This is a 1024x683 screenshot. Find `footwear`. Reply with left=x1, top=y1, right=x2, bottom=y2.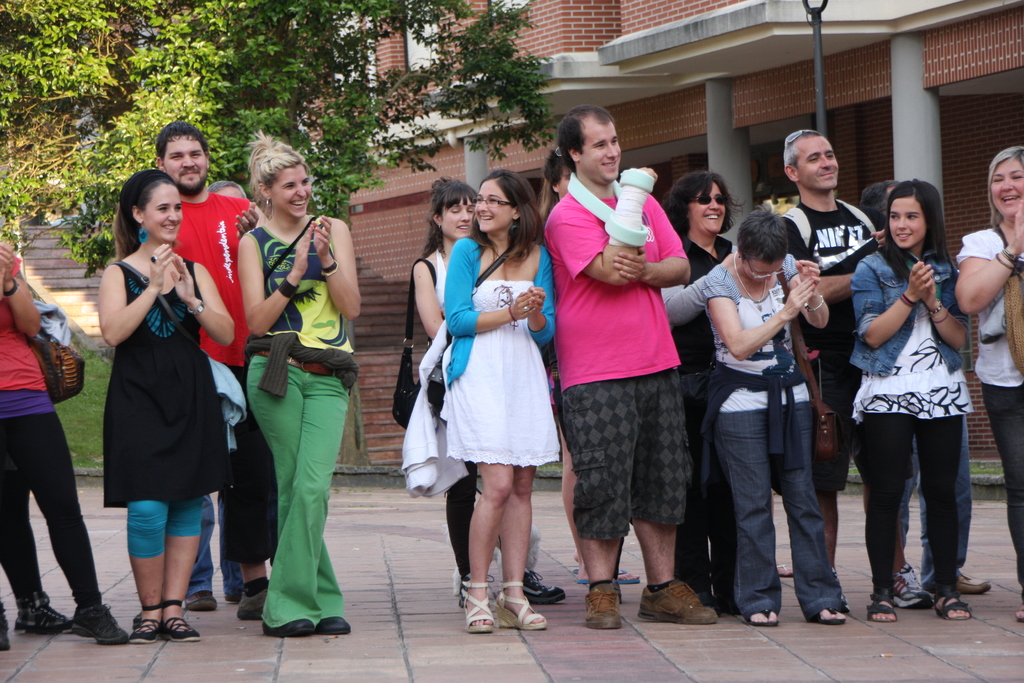
left=866, top=591, right=897, bottom=630.
